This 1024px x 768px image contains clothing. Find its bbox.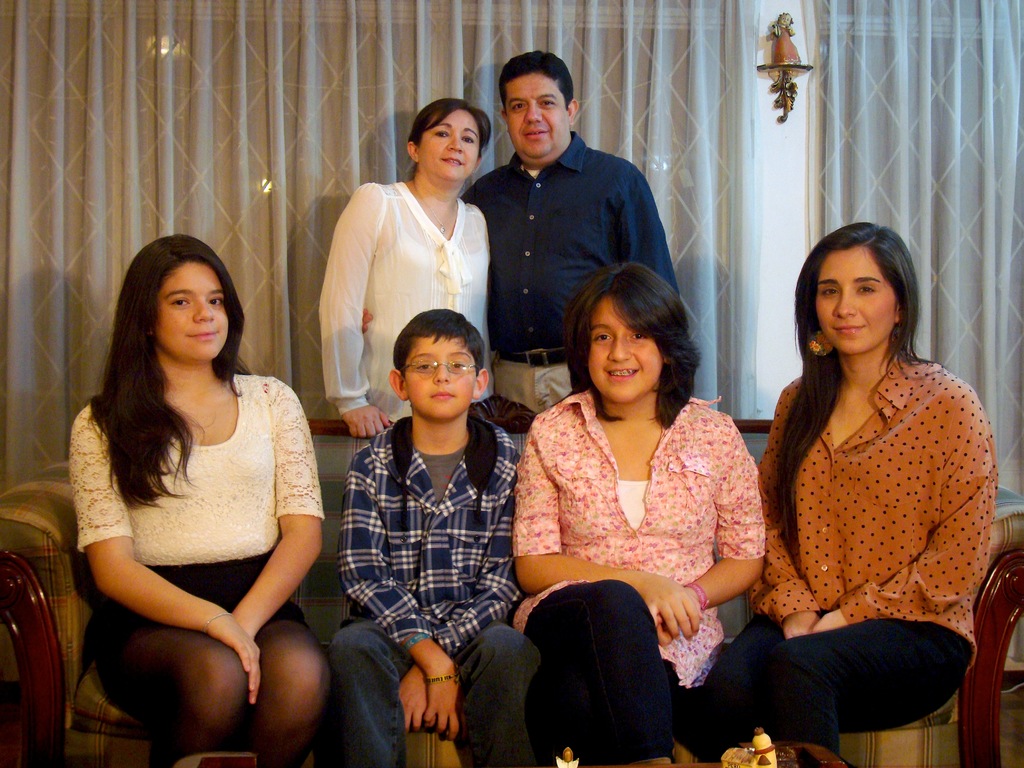
<region>317, 184, 488, 430</region>.
